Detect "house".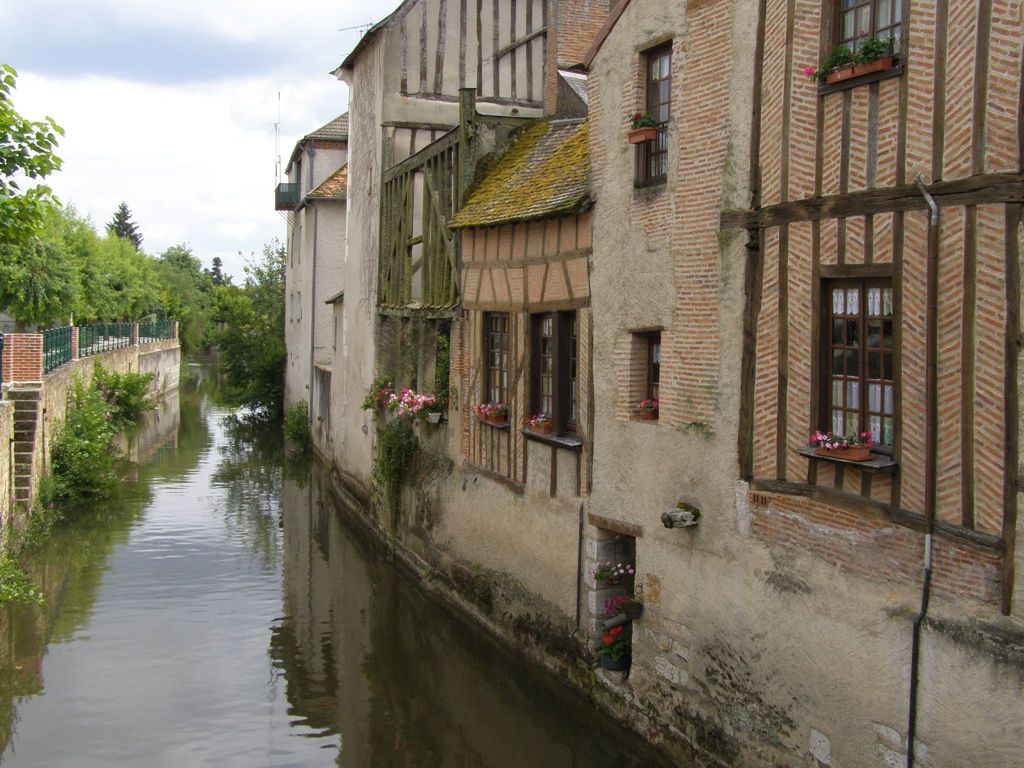
Detected at 0:319:188:536.
